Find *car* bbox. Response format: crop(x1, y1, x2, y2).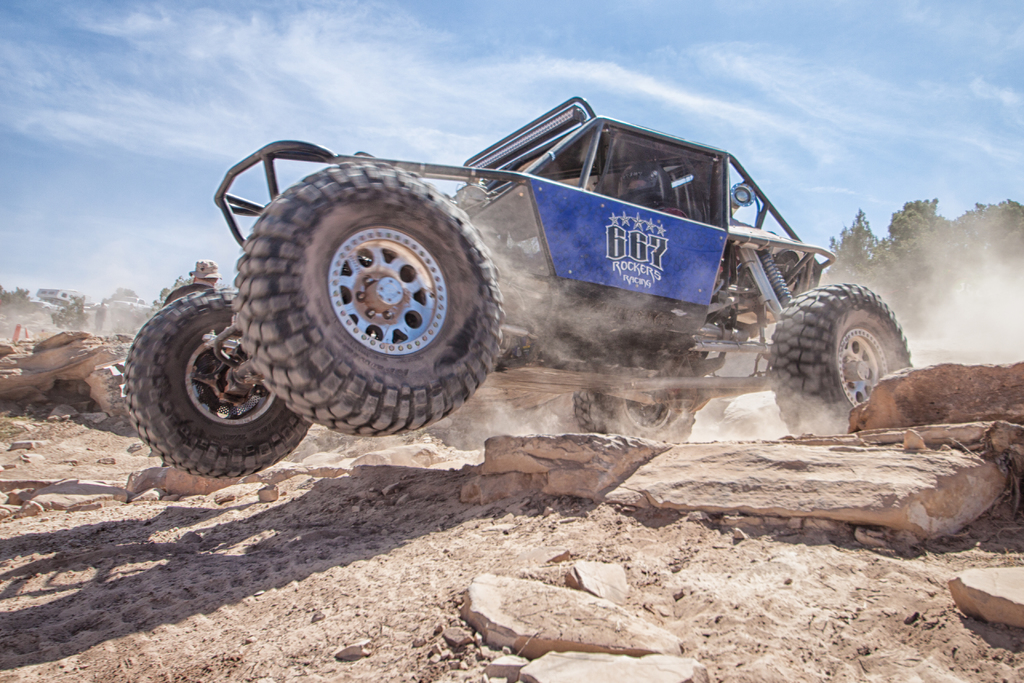
crop(109, 56, 852, 499).
